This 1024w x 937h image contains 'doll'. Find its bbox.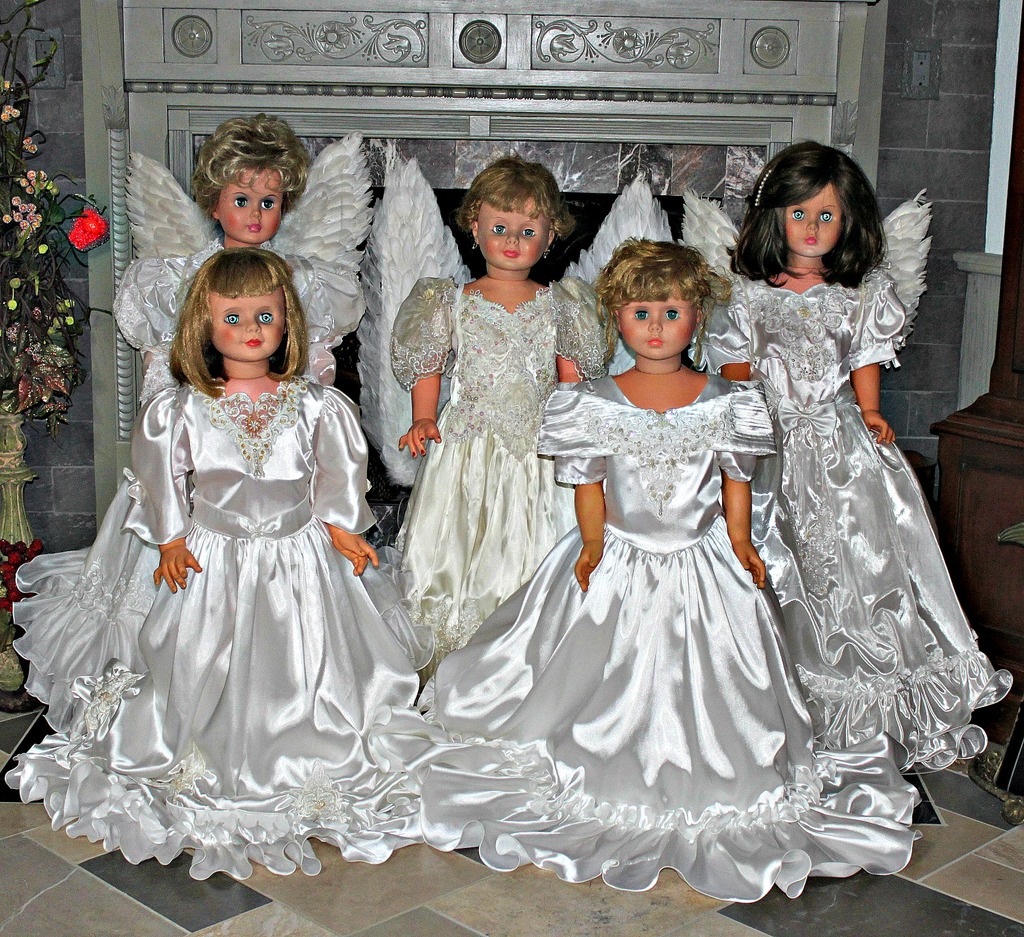
<region>715, 117, 969, 879</region>.
